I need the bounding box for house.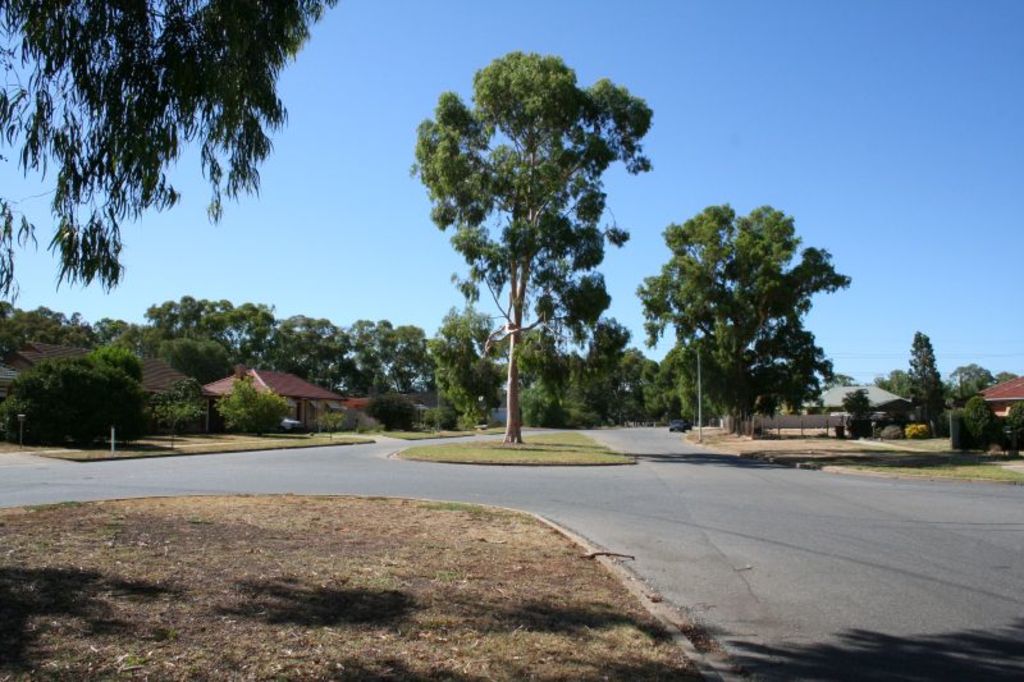
Here it is: crop(207, 360, 335, 432).
